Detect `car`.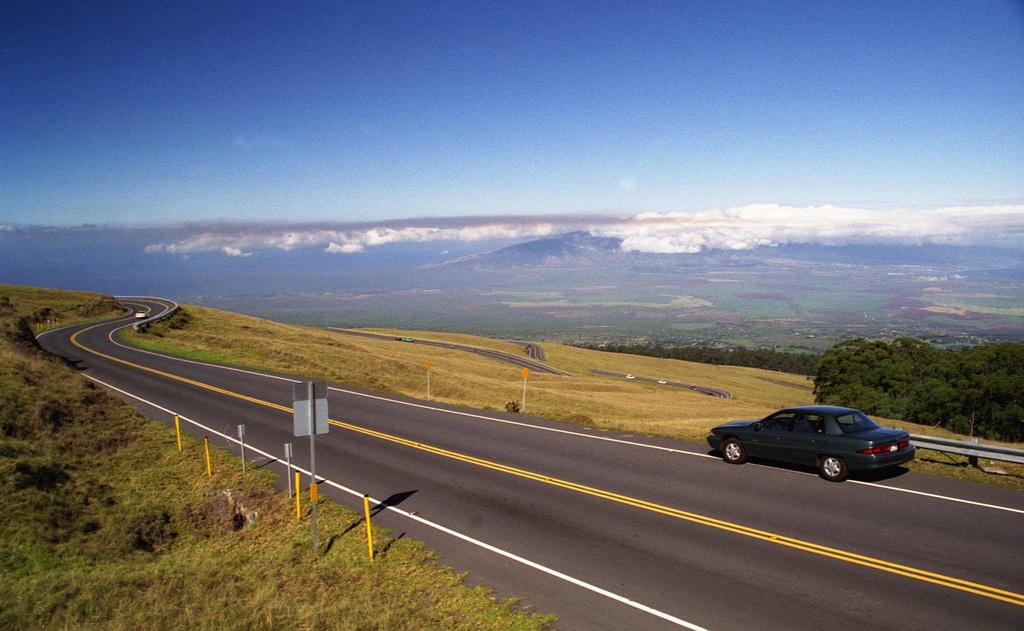
Detected at (left=689, top=384, right=698, bottom=390).
